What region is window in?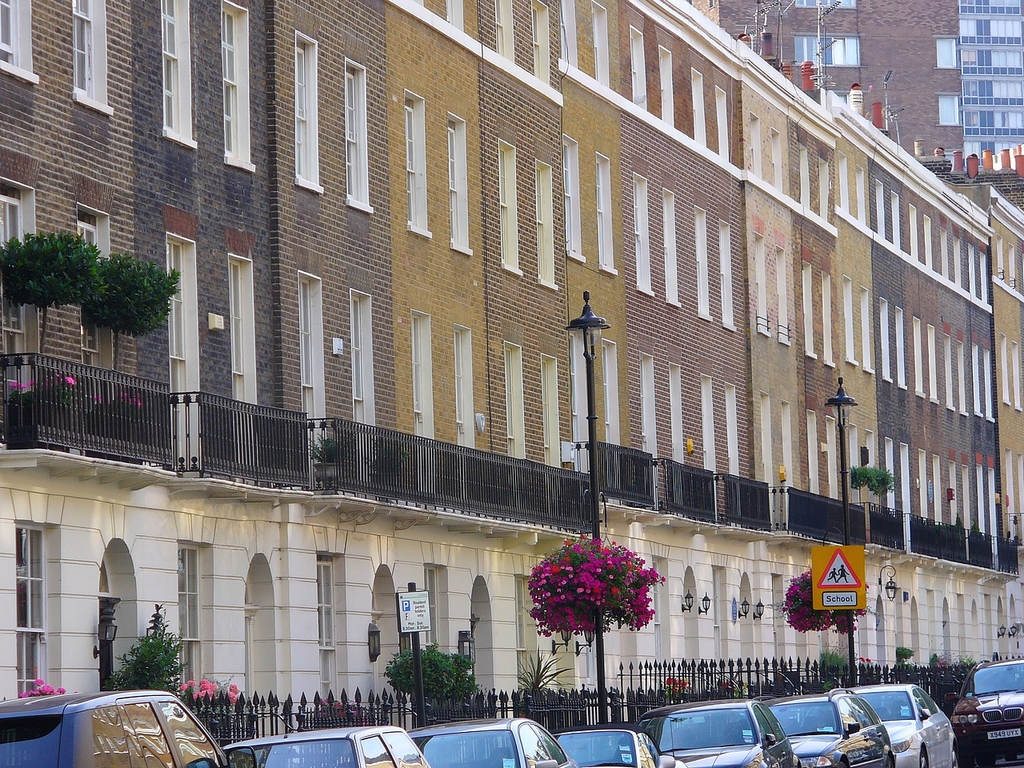
{"x1": 802, "y1": 261, "x2": 815, "y2": 359}.
